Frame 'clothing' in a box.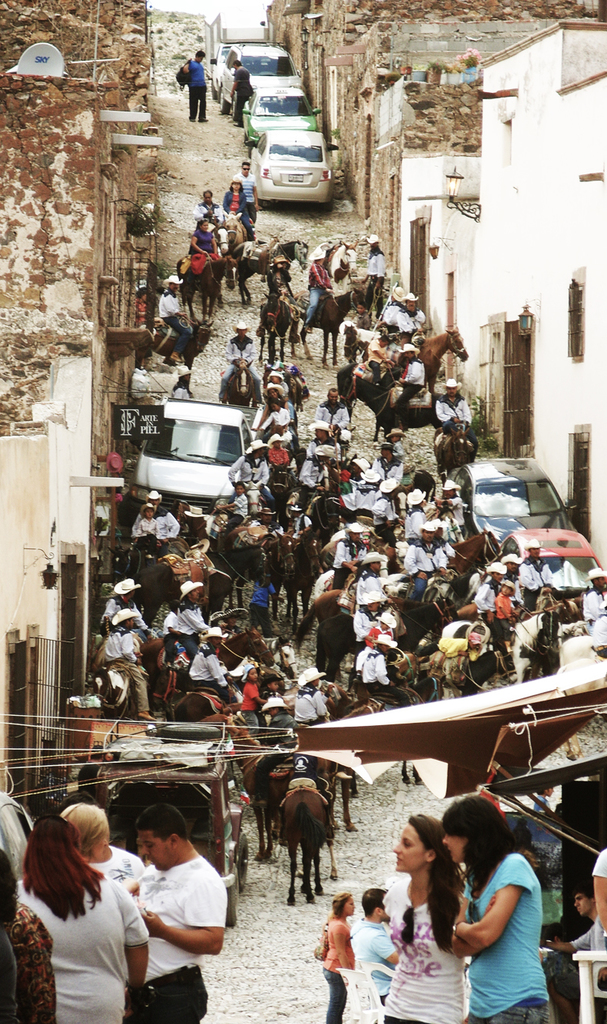
region(222, 187, 247, 245).
